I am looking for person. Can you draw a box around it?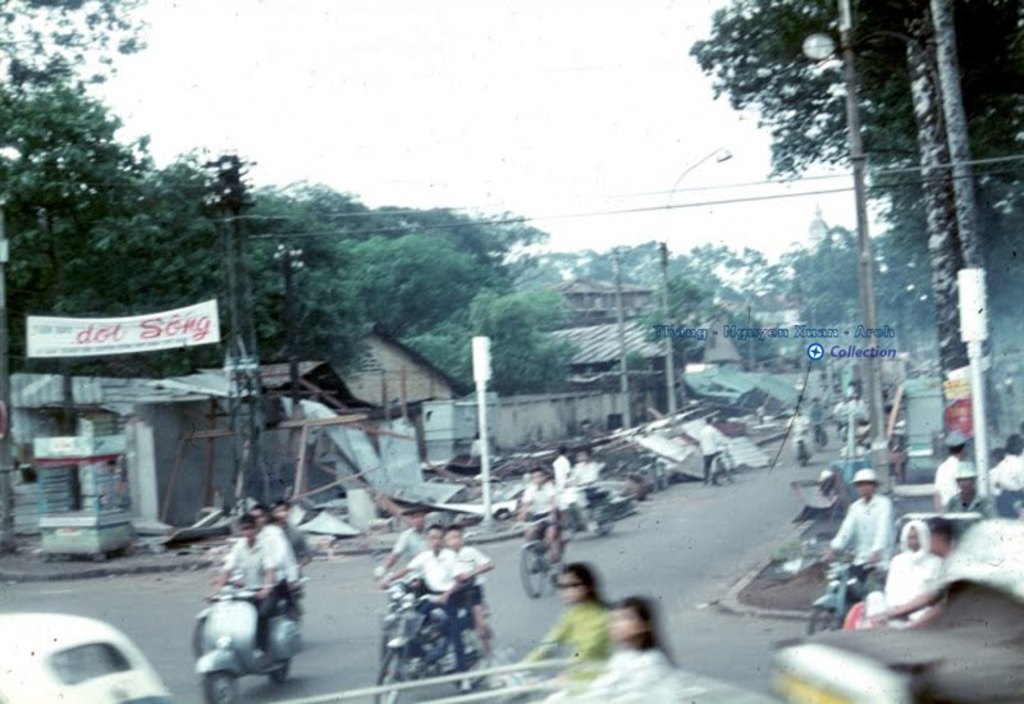
Sure, the bounding box is 872:518:946:625.
